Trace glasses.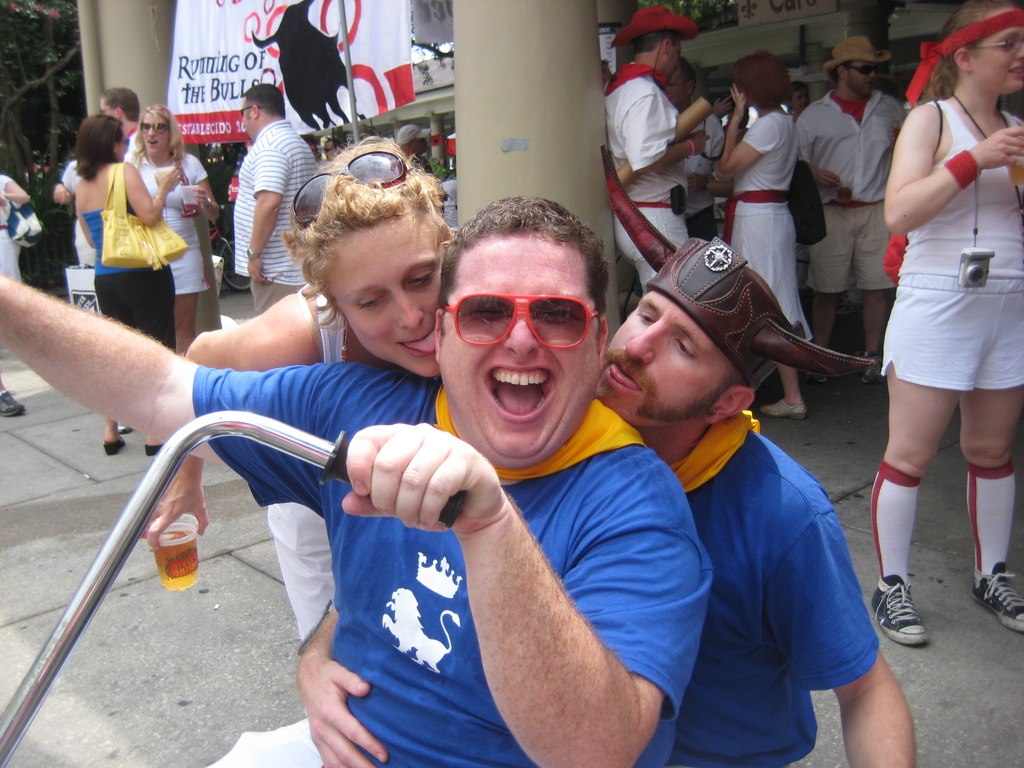
Traced to 237,102,273,115.
